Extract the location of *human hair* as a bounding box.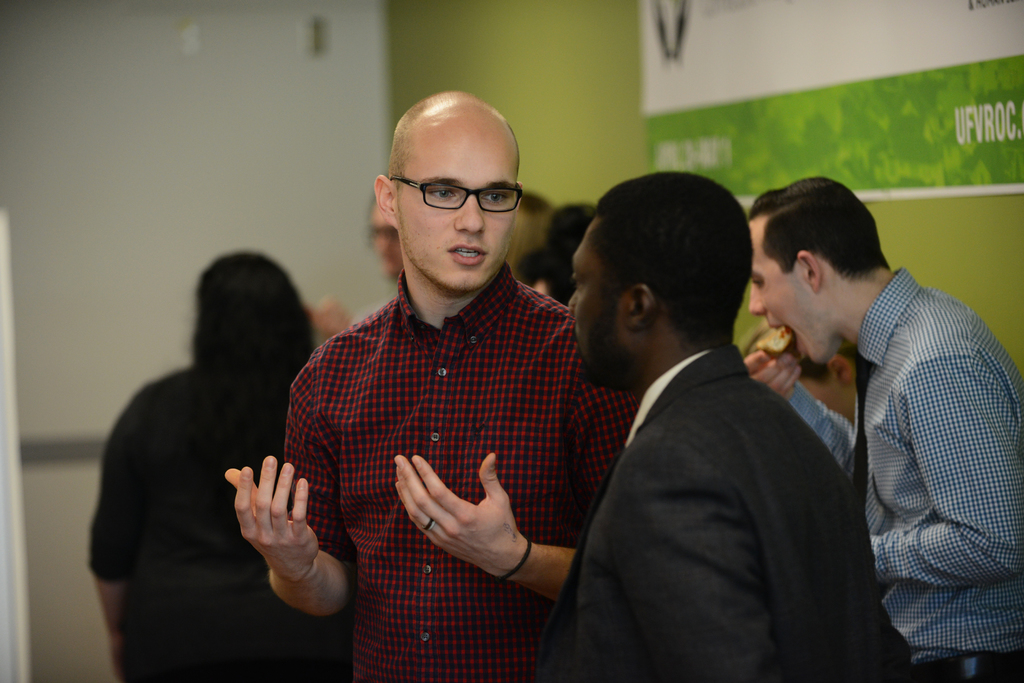
box(508, 188, 559, 272).
